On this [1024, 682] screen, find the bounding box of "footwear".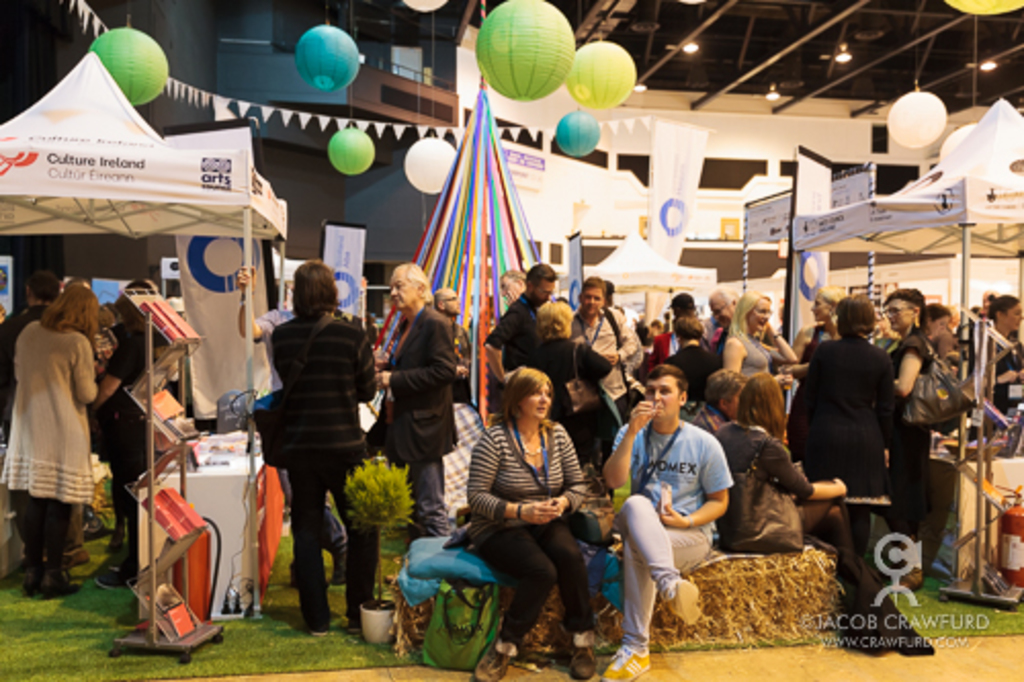
Bounding box: left=18, top=576, right=45, bottom=600.
